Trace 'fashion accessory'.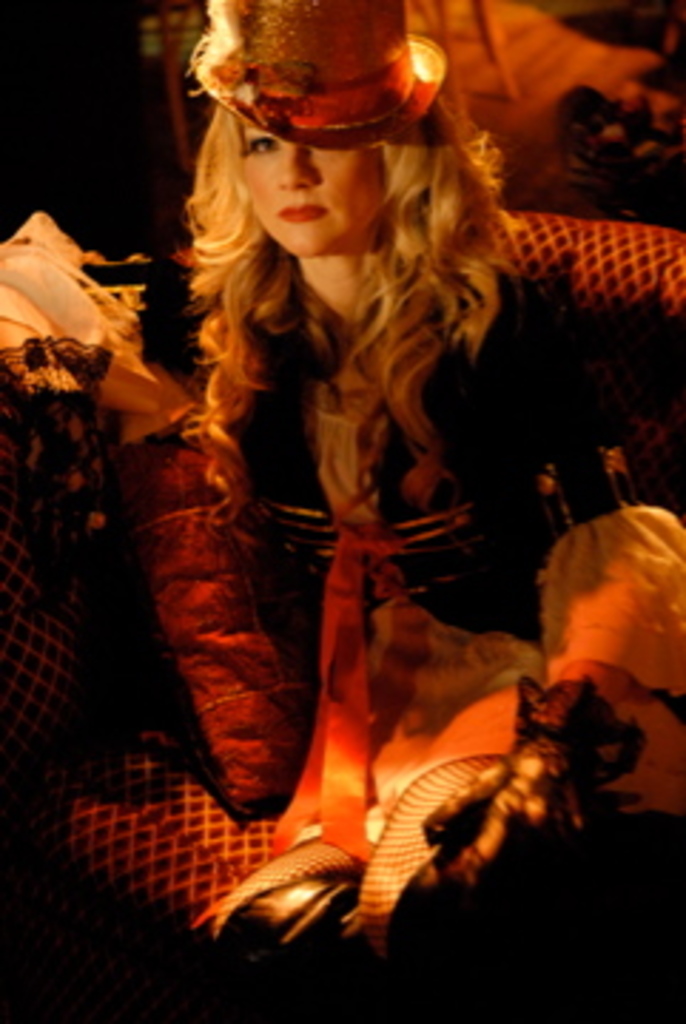
Traced to (196,0,447,151).
